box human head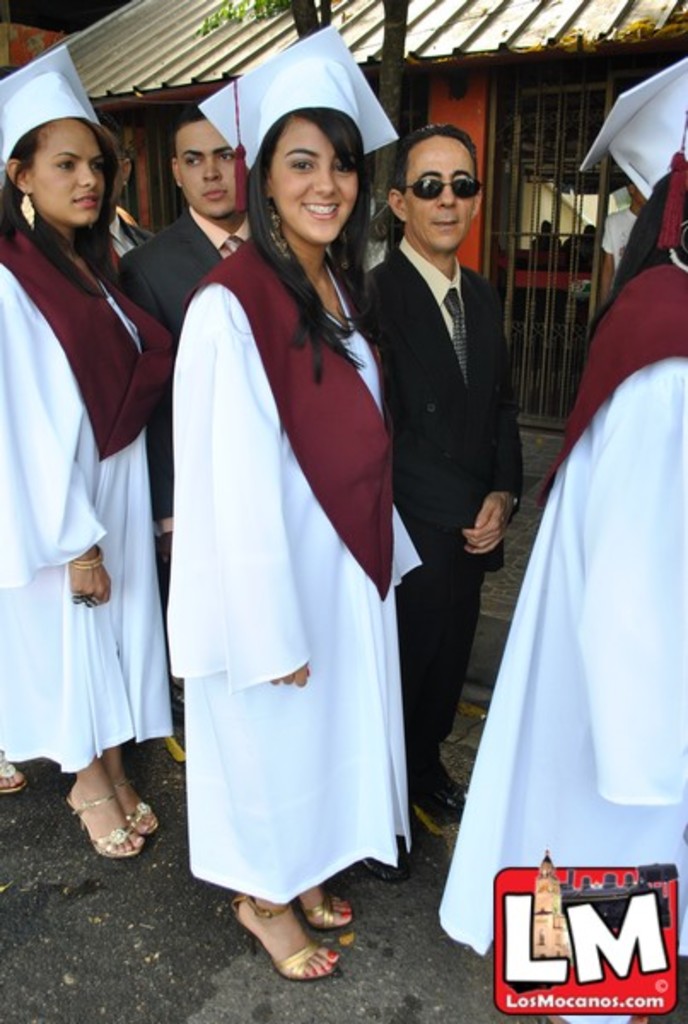
region(580, 218, 606, 244)
